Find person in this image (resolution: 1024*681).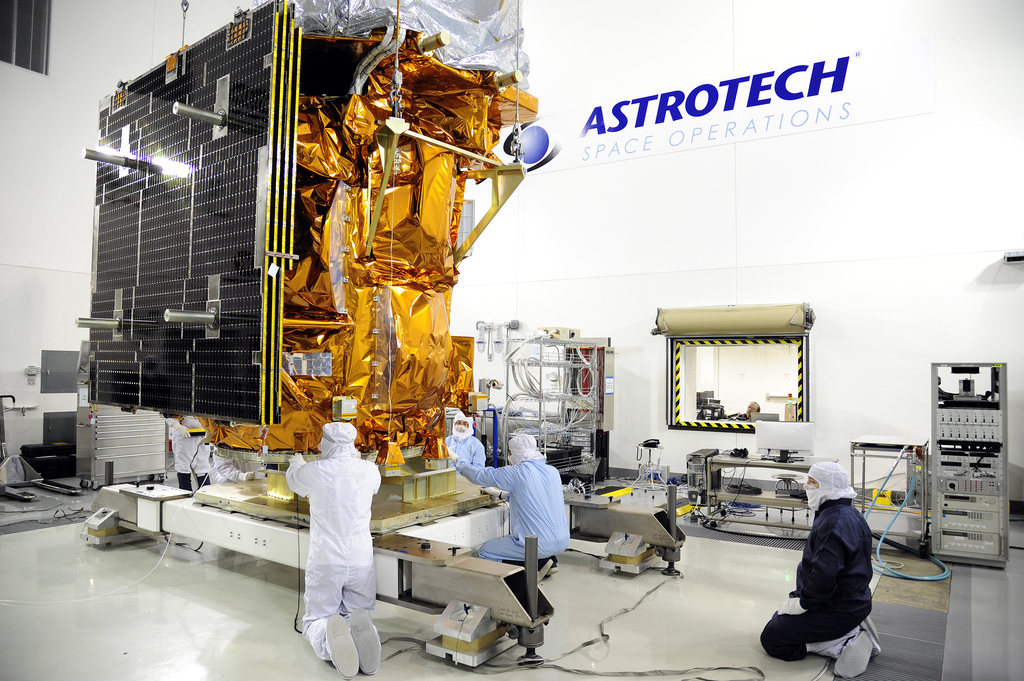
x1=285, y1=396, x2=385, y2=660.
